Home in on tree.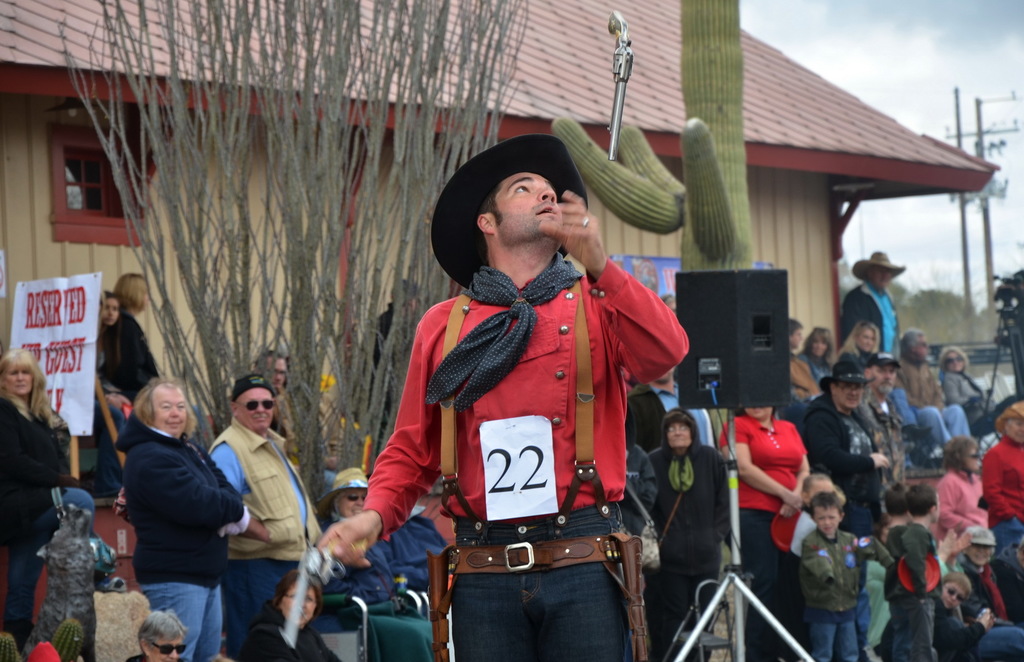
Homed in at box(47, 0, 530, 544).
